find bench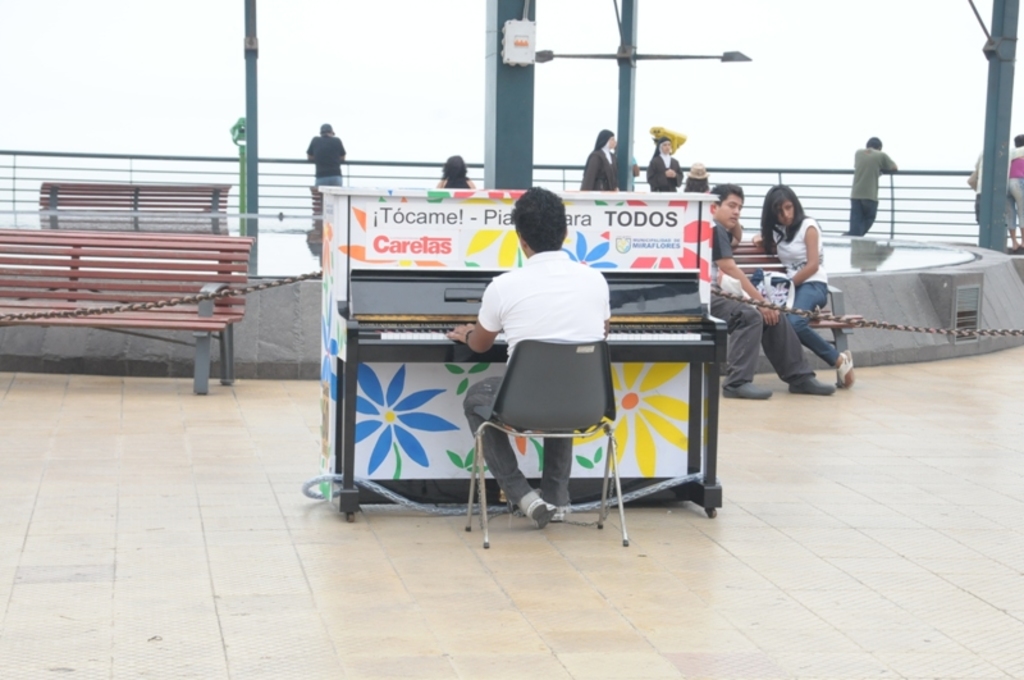
5:211:275:400
